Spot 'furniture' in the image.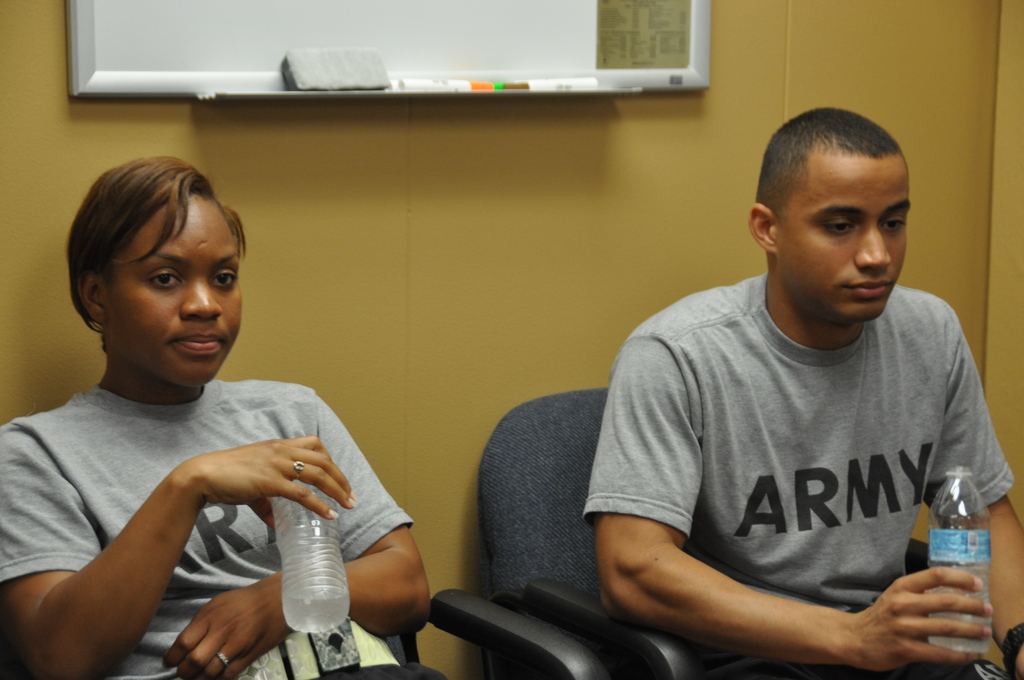
'furniture' found at 367/590/635/679.
